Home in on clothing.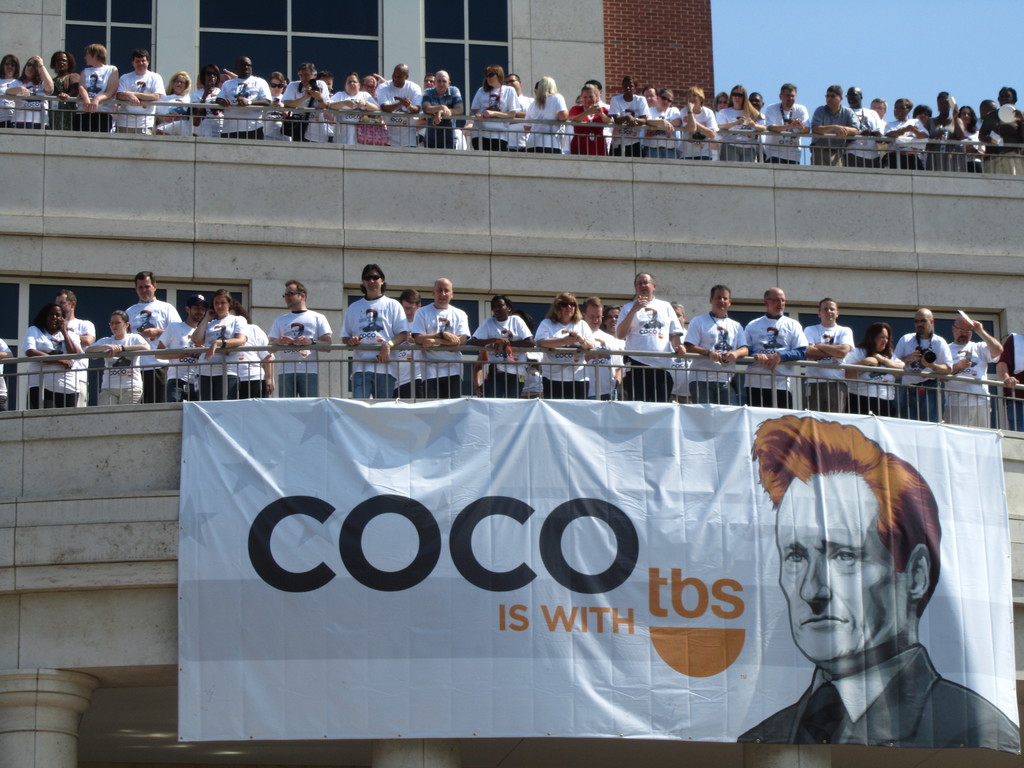
Homed in at <box>533,315,593,399</box>.
